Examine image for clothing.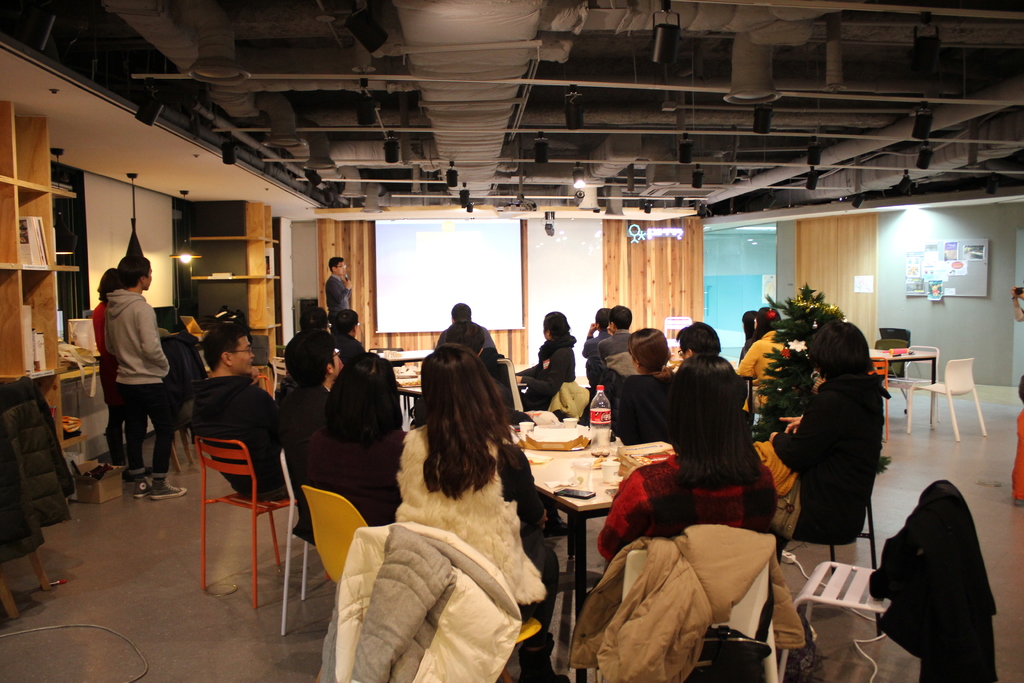
Examination result: [left=194, top=374, right=283, bottom=490].
